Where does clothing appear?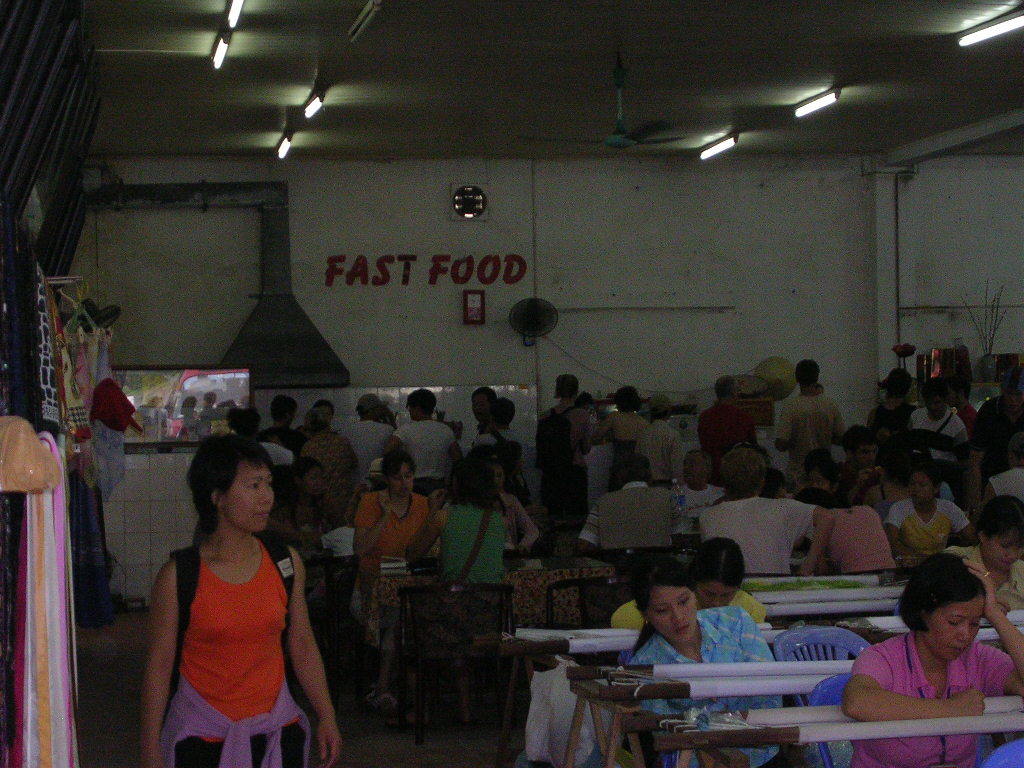
Appears at region(543, 402, 589, 538).
